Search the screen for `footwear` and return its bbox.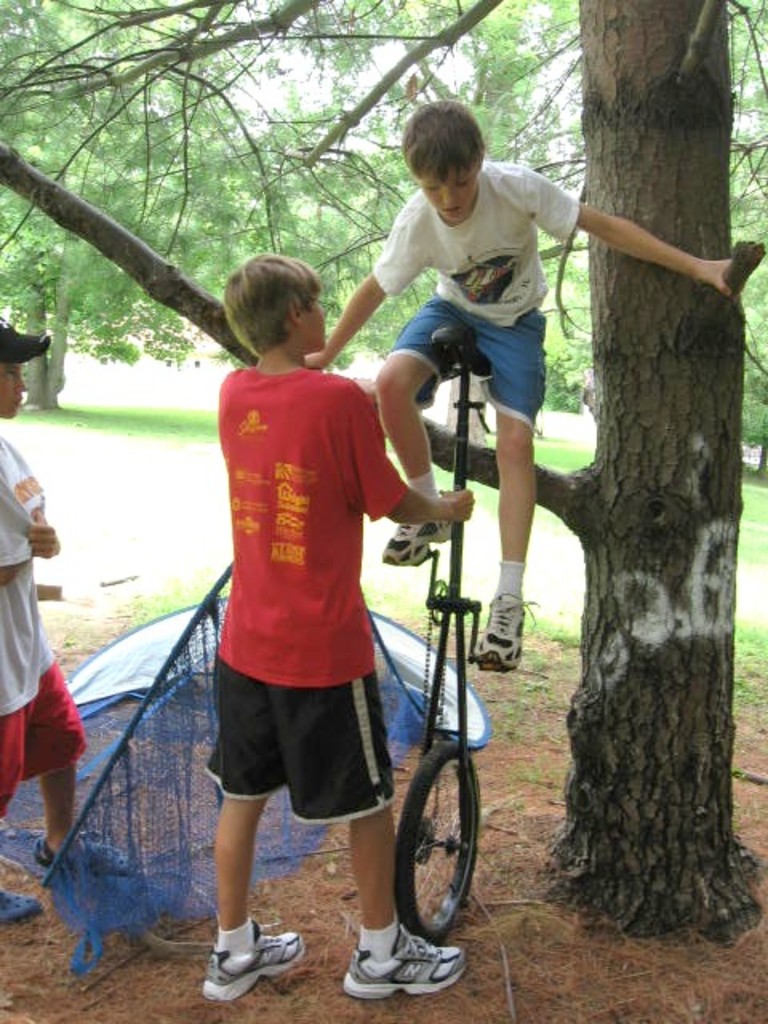
Found: x1=470 y1=592 x2=539 y2=675.
